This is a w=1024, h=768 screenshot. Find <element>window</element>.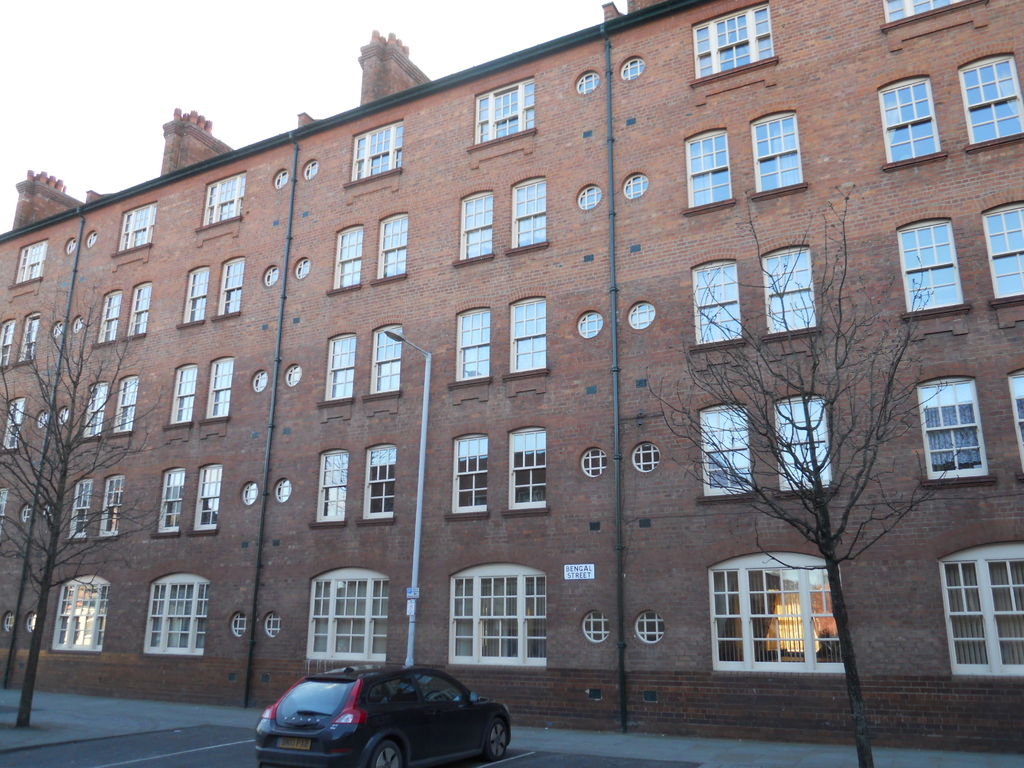
Bounding box: x1=307, y1=566, x2=388, y2=662.
